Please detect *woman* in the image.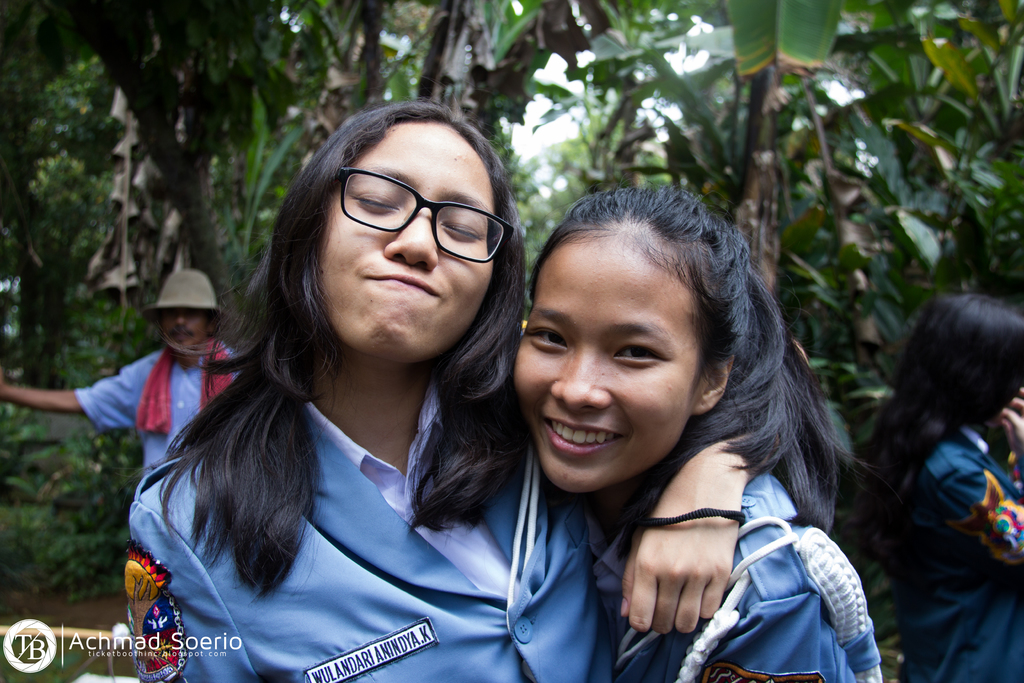
(left=124, top=101, right=606, bottom=678).
